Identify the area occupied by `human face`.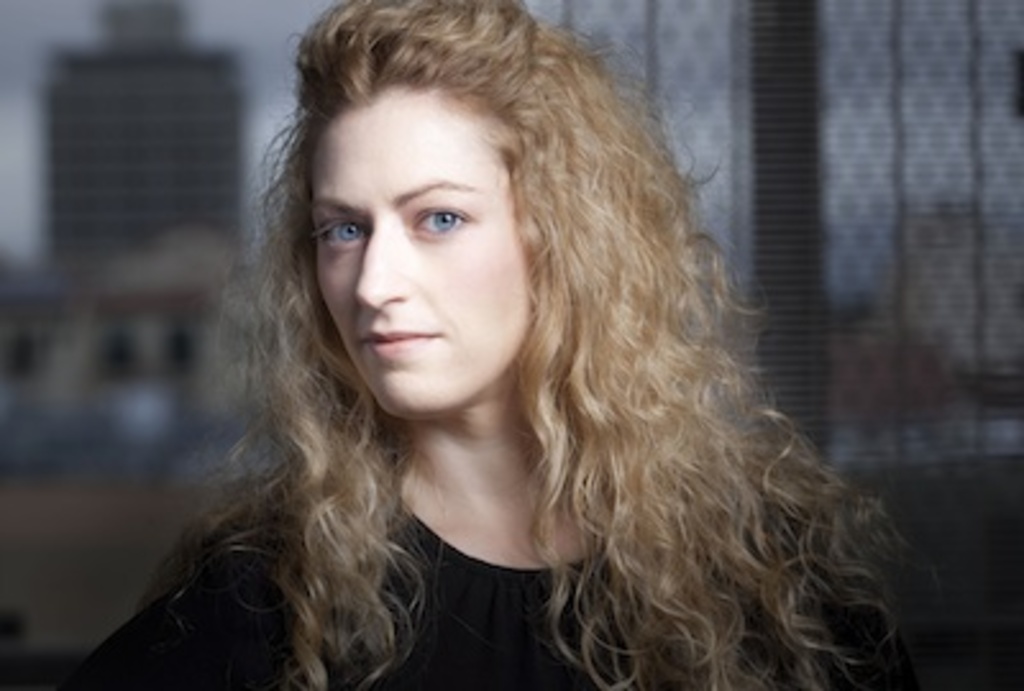
Area: bbox(307, 102, 535, 412).
